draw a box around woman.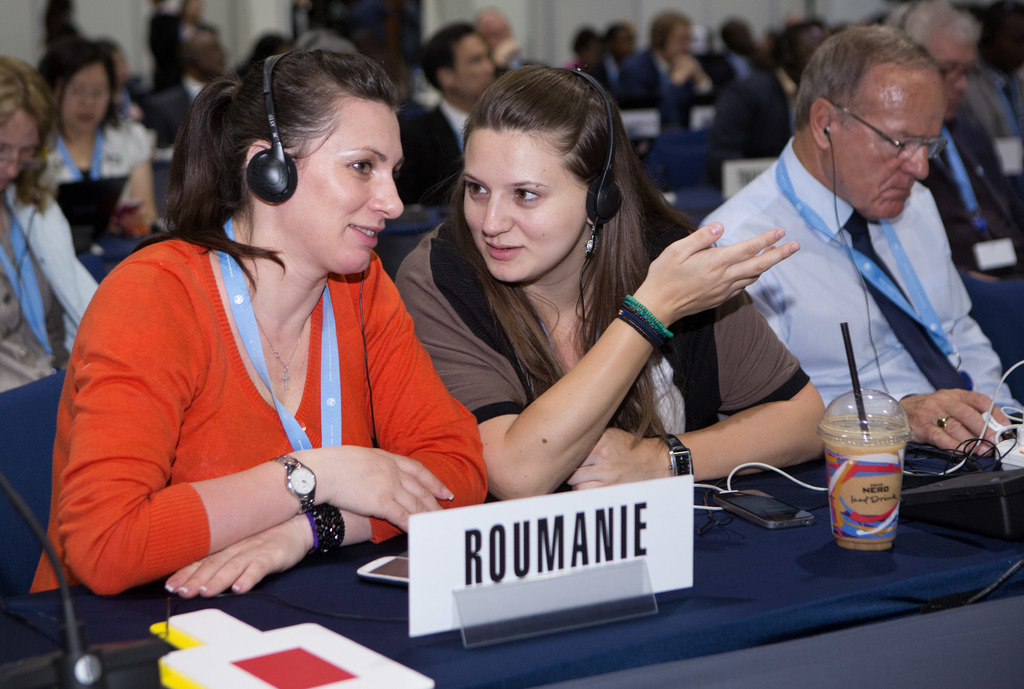
box(64, 41, 492, 613).
